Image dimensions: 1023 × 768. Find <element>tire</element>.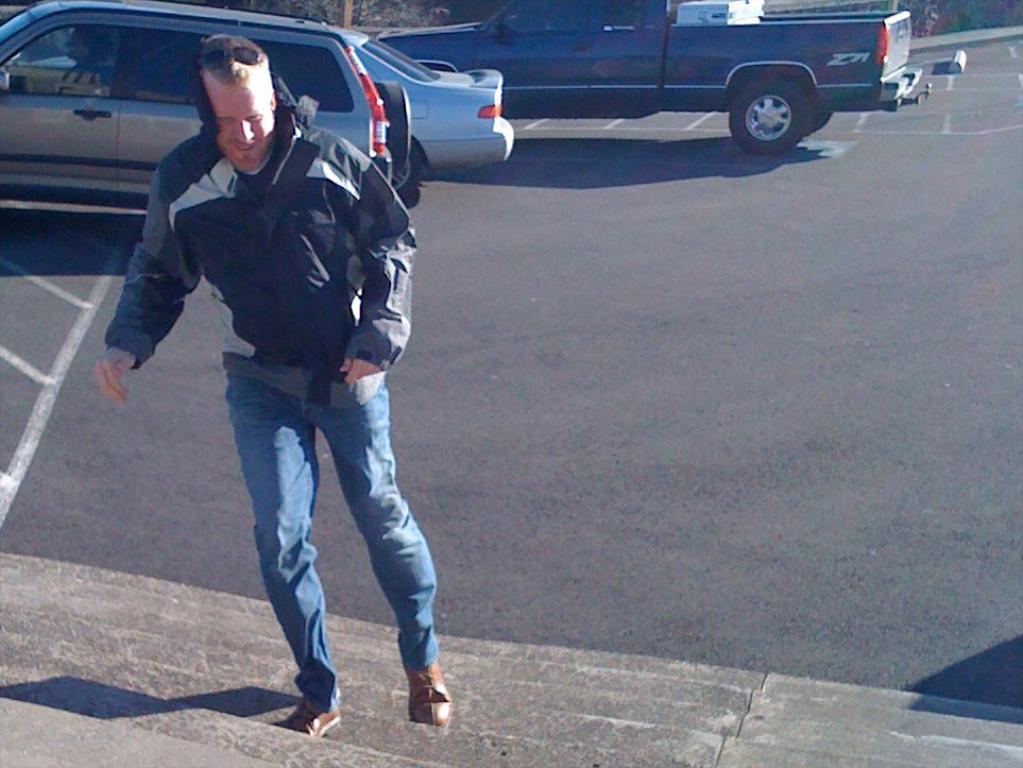
box(724, 80, 812, 155).
